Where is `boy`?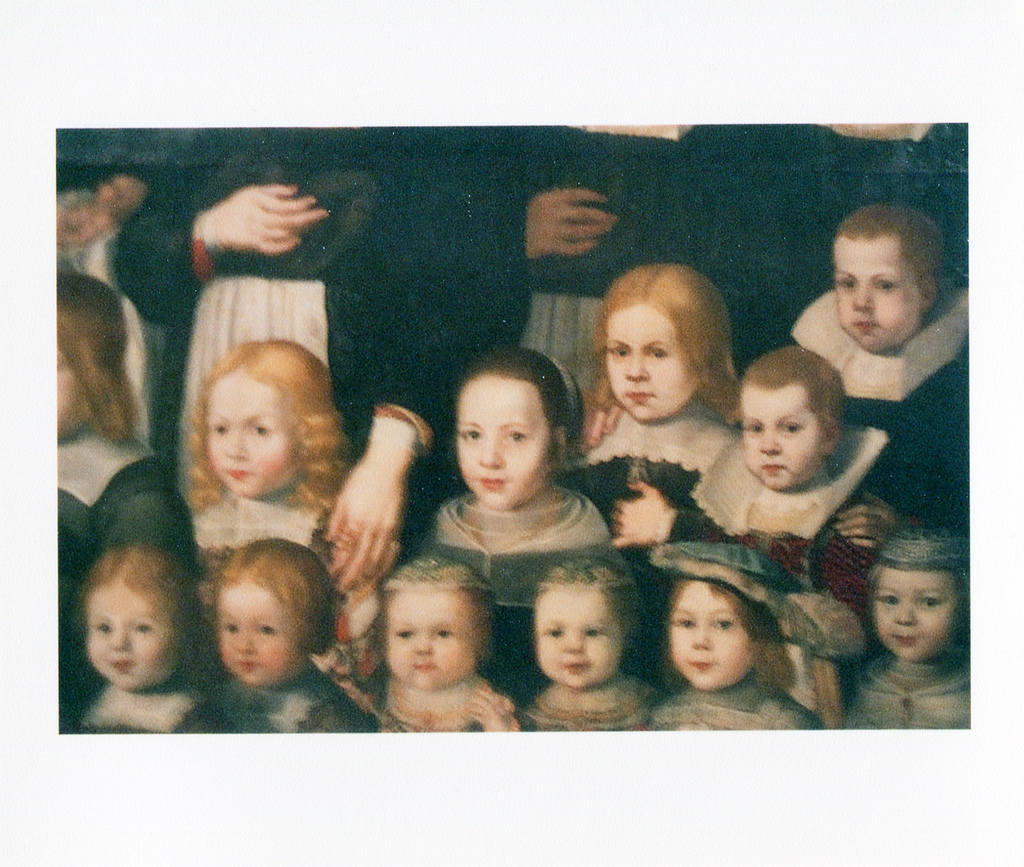
<region>770, 203, 972, 519</region>.
